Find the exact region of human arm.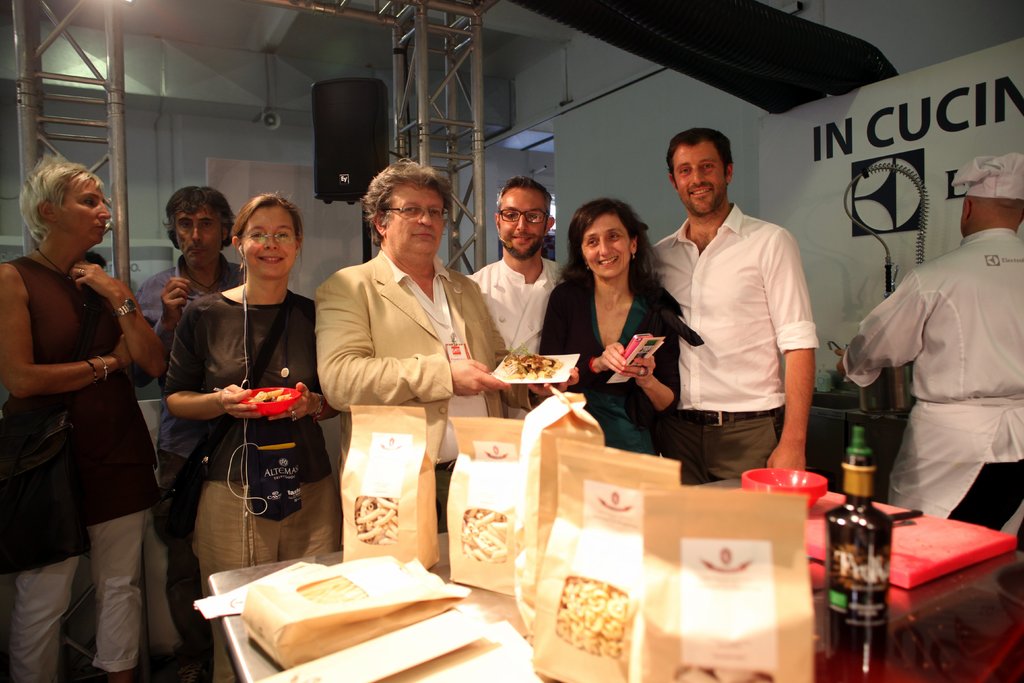
Exact region: pyautogui.locateOnScreen(2, 260, 125, 402).
